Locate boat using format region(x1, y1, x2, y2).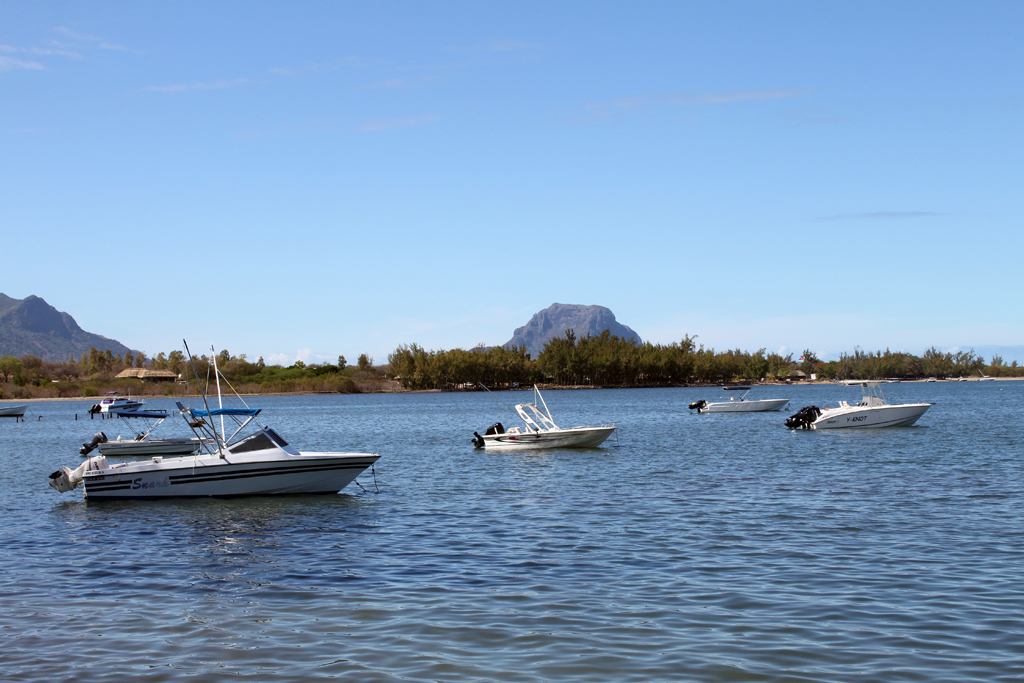
region(472, 378, 611, 451).
